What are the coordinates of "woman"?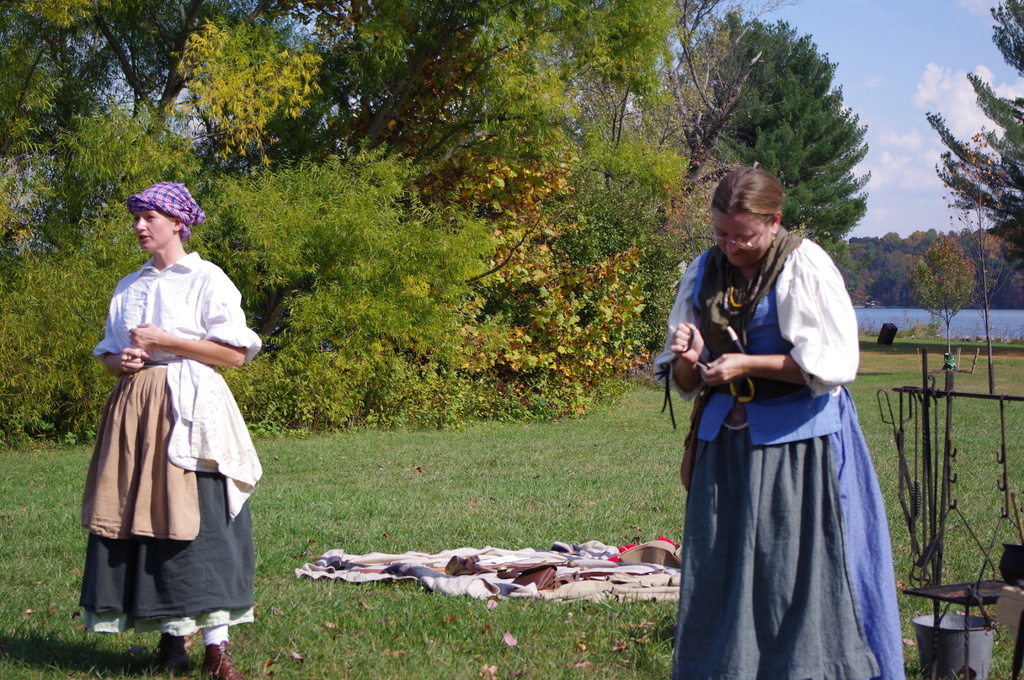
bbox(655, 168, 913, 679).
